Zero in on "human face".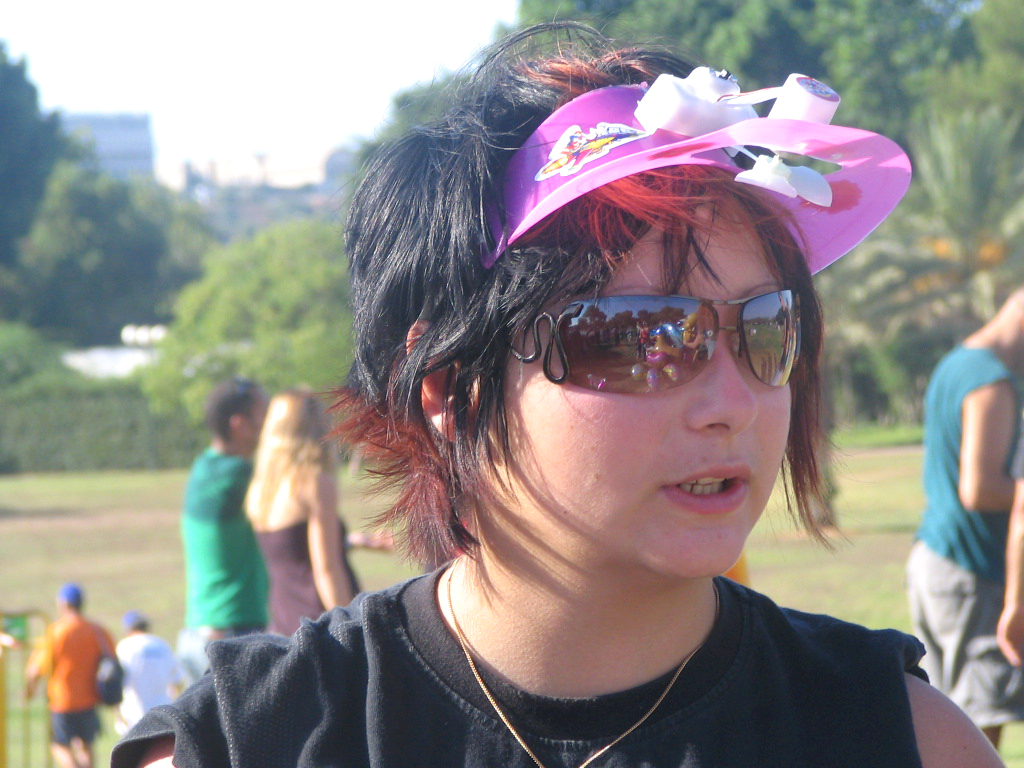
Zeroed in: locate(466, 193, 792, 578).
